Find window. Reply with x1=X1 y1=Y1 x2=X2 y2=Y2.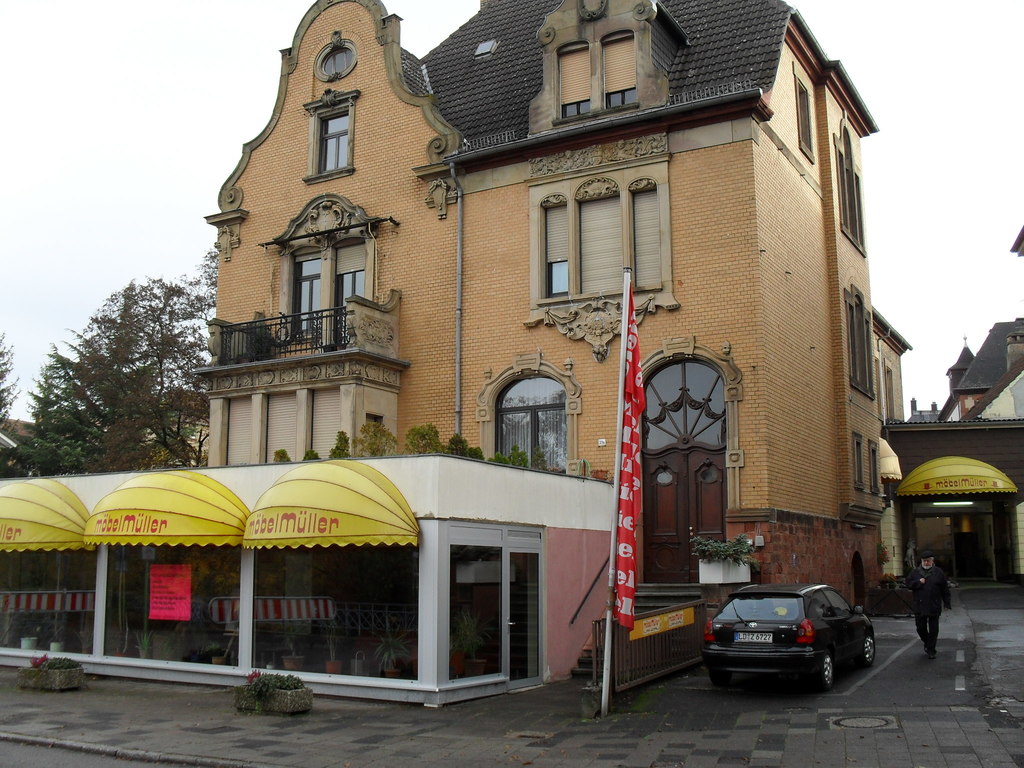
x1=291 y1=252 x2=324 y2=342.
